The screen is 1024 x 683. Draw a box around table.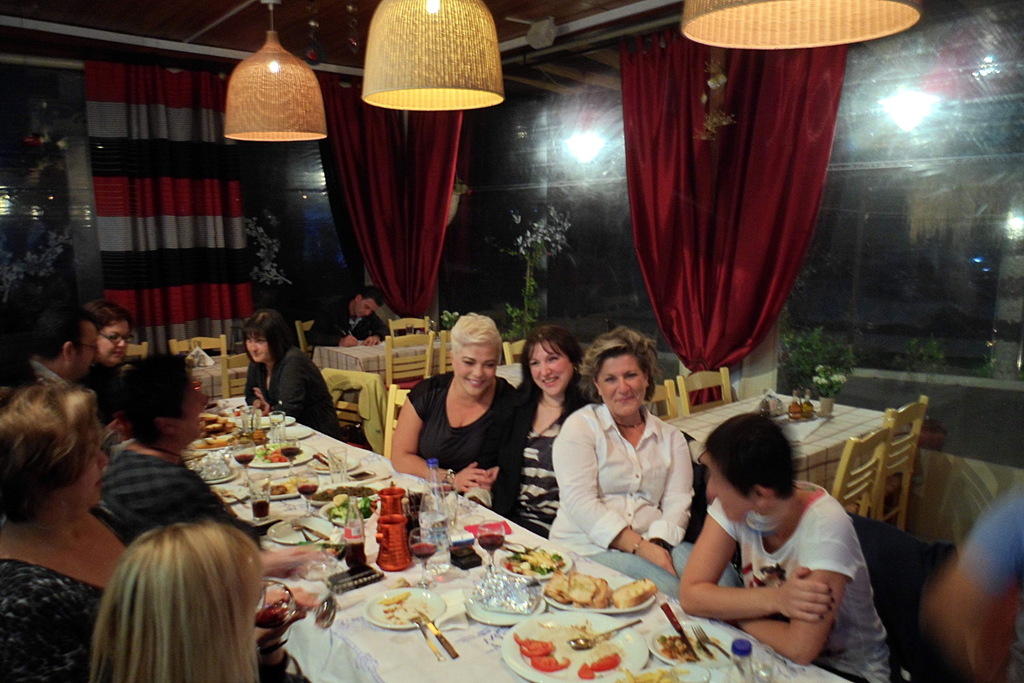
bbox=[183, 389, 395, 505].
